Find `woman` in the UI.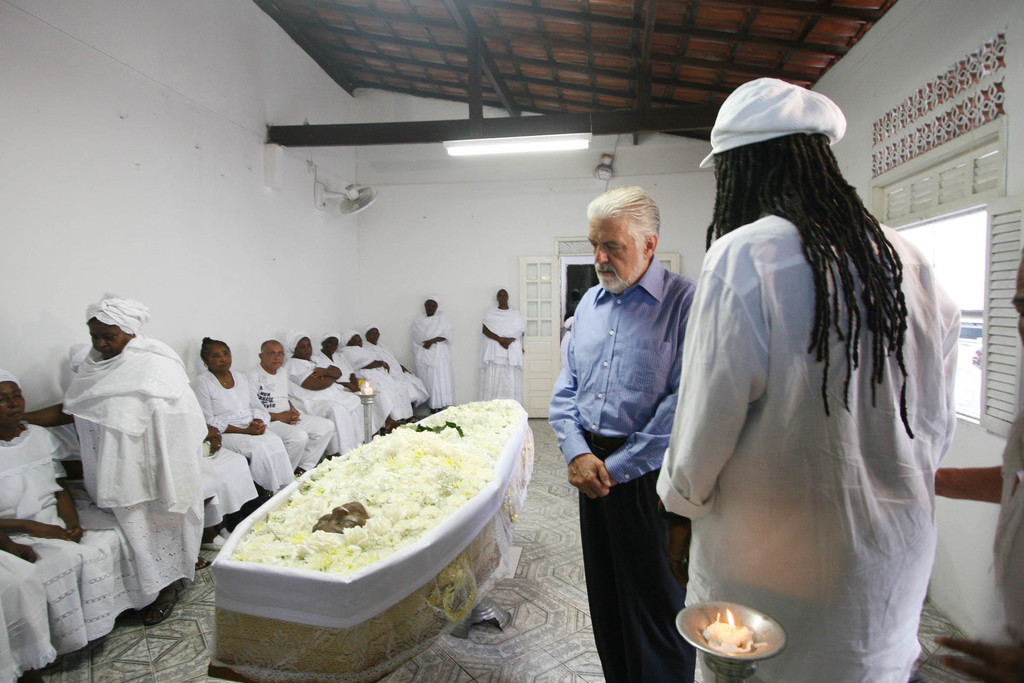
UI element at region(477, 286, 528, 404).
